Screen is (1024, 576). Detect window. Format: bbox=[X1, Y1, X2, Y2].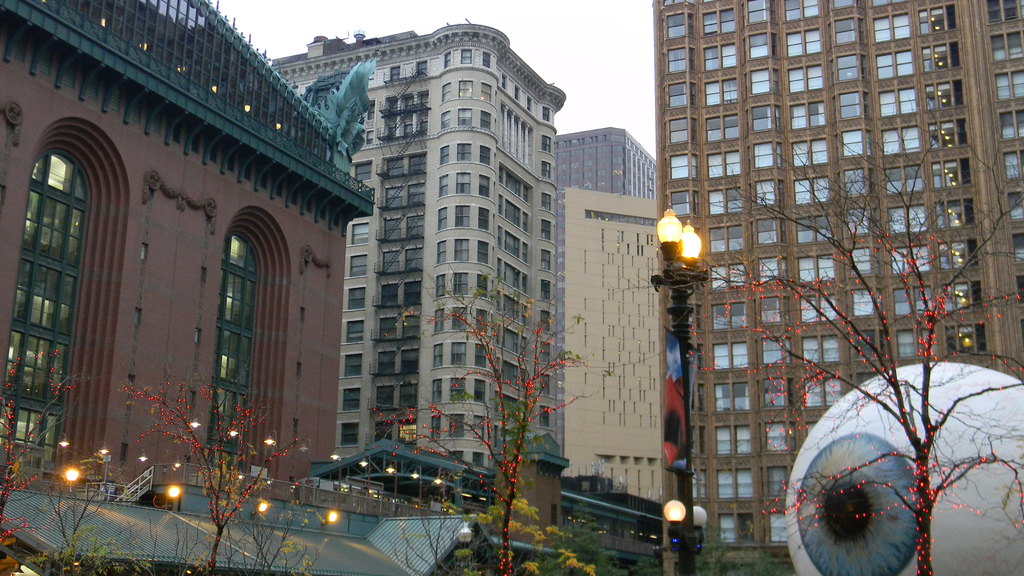
bbox=[670, 189, 689, 215].
